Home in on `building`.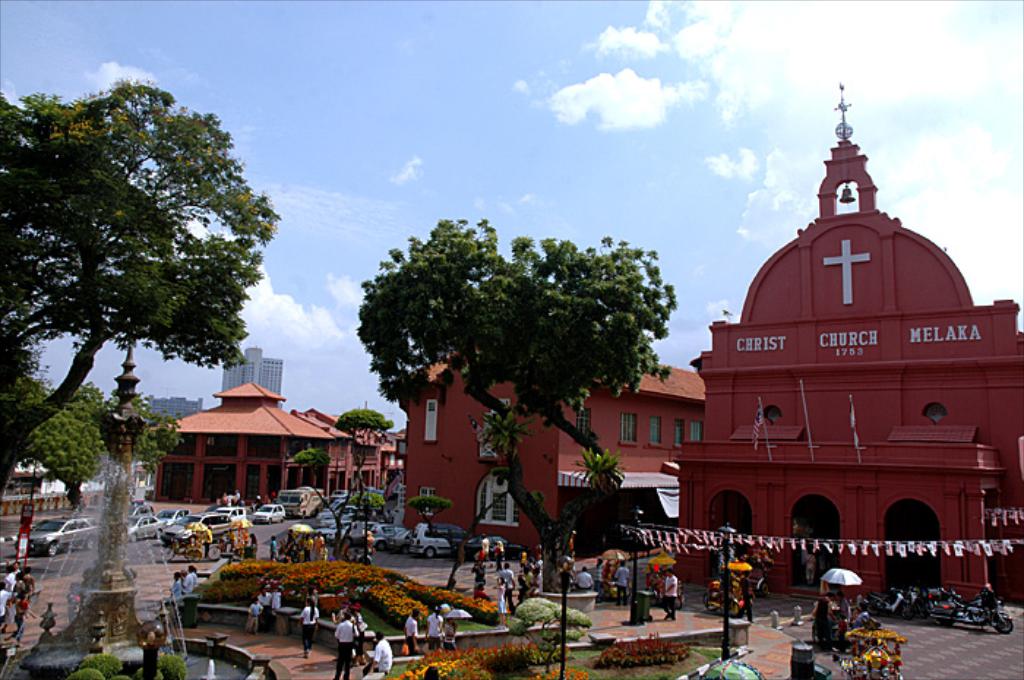
Homed in at [x1=221, y1=347, x2=282, y2=393].
